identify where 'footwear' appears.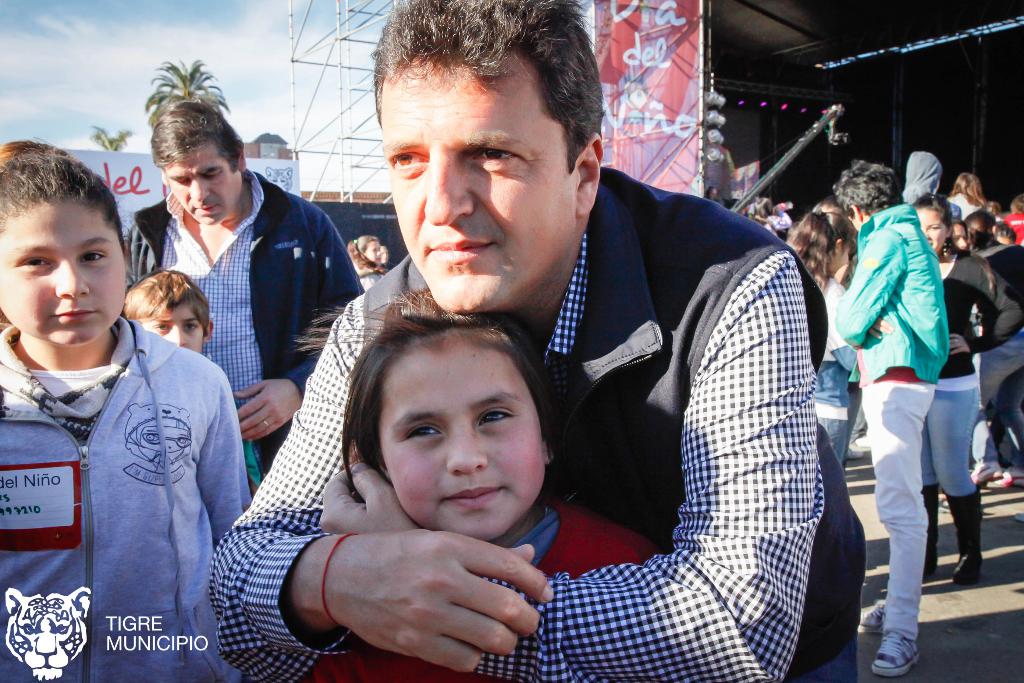
Appears at detection(999, 468, 1023, 483).
